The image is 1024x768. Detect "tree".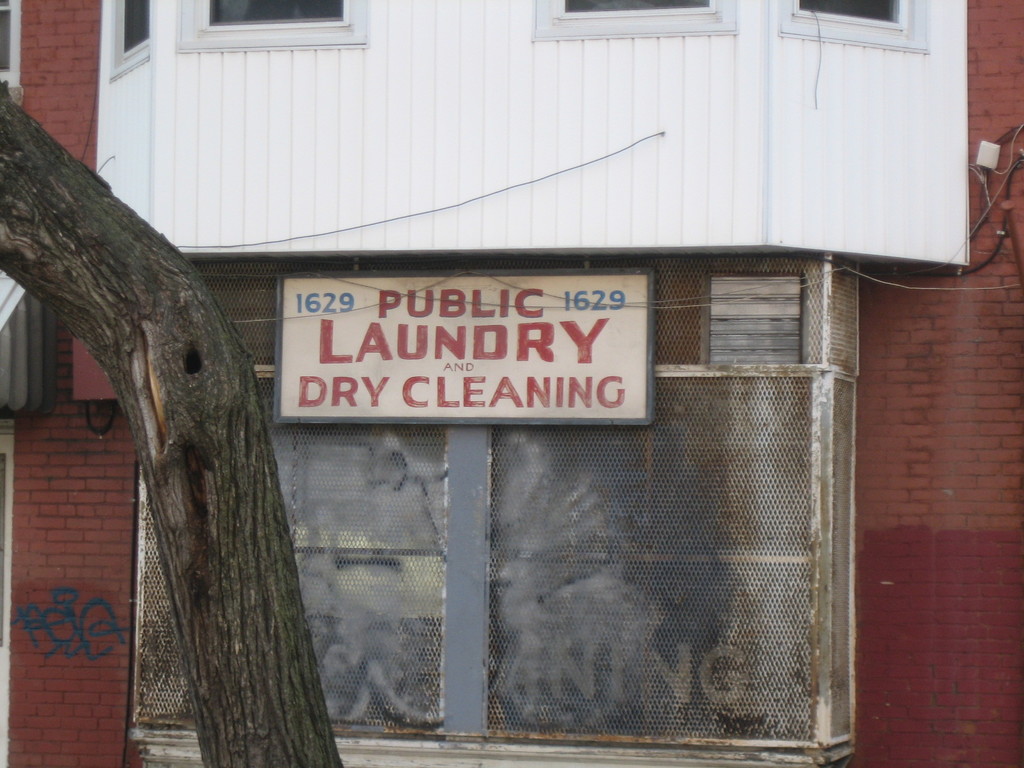
Detection: 0:95:339:767.
